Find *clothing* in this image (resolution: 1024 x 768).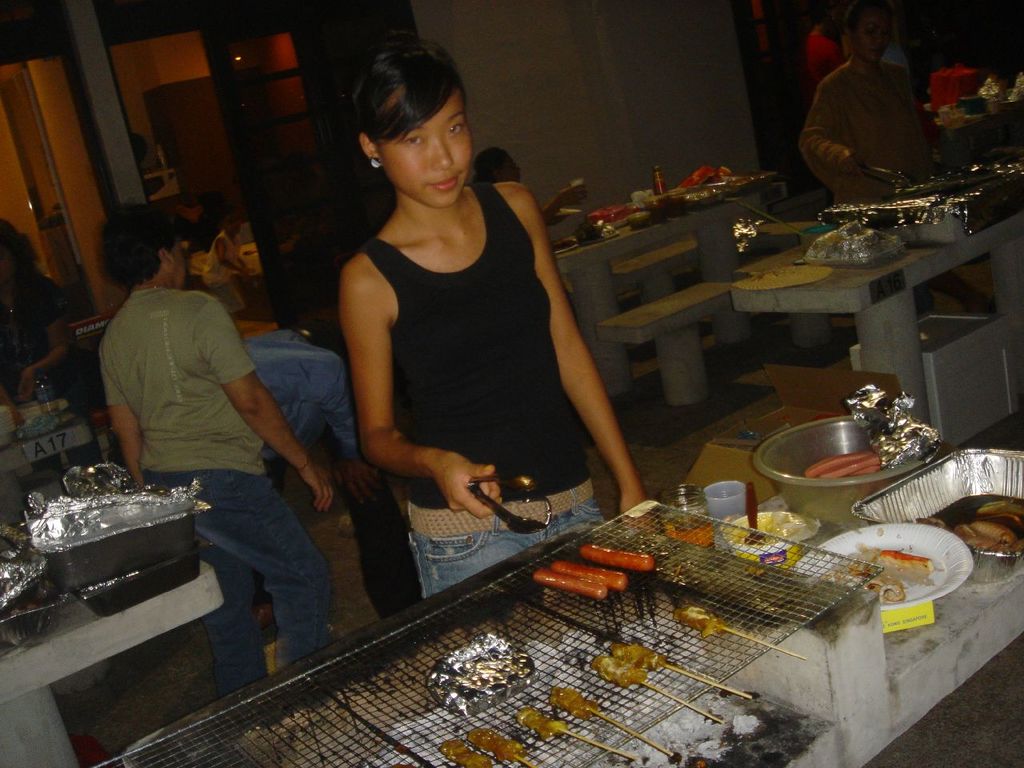
left=242, top=330, right=422, bottom=630.
